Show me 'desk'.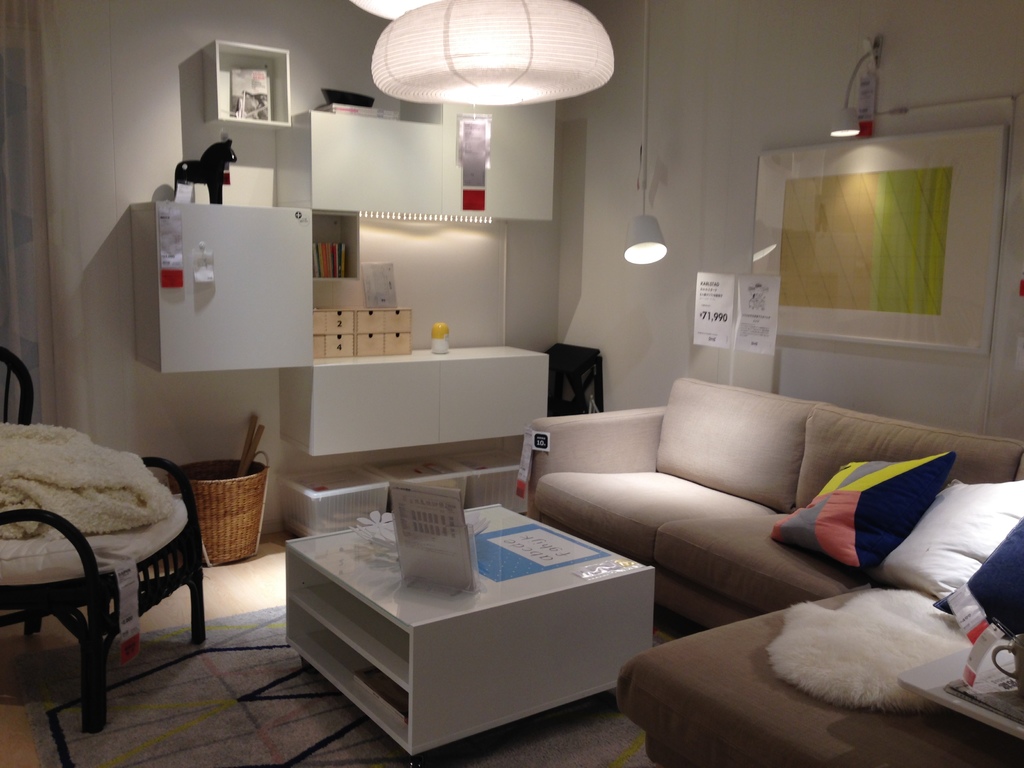
'desk' is here: 282, 568, 655, 761.
